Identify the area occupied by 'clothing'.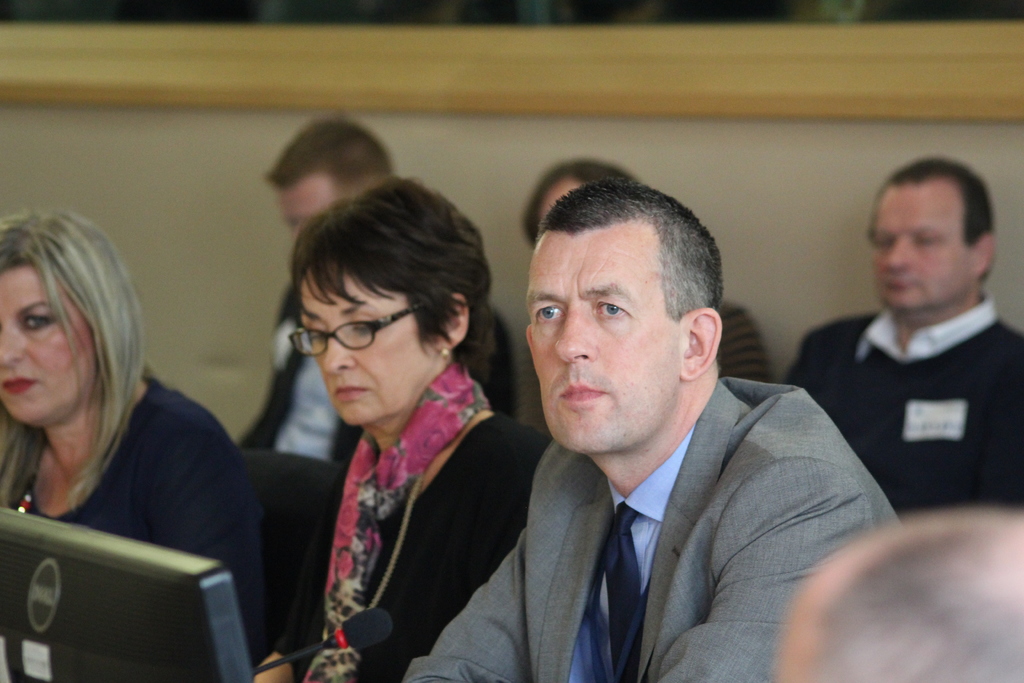
Area: <box>14,377,271,667</box>.
